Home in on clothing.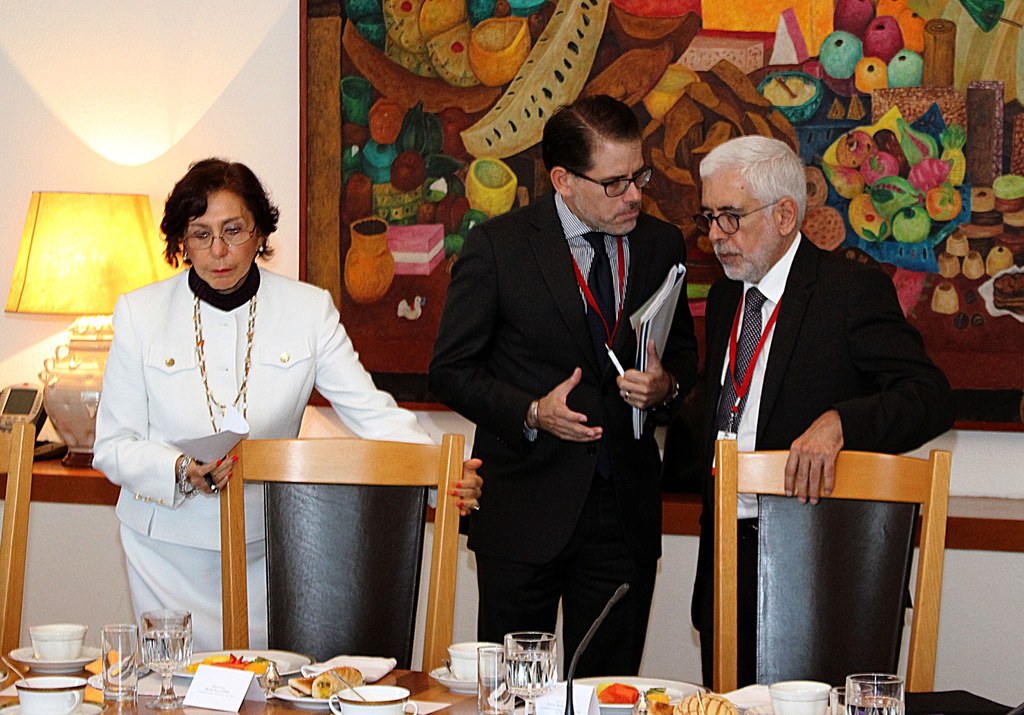
Homed in at region(123, 248, 403, 664).
